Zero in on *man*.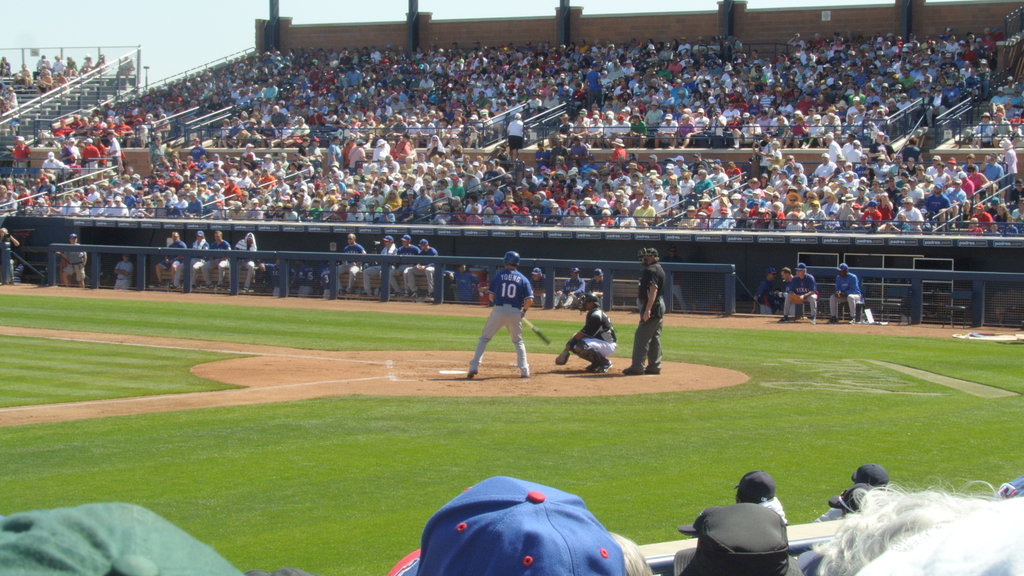
Zeroed in: pyautogui.locateOnScreen(747, 177, 758, 192).
